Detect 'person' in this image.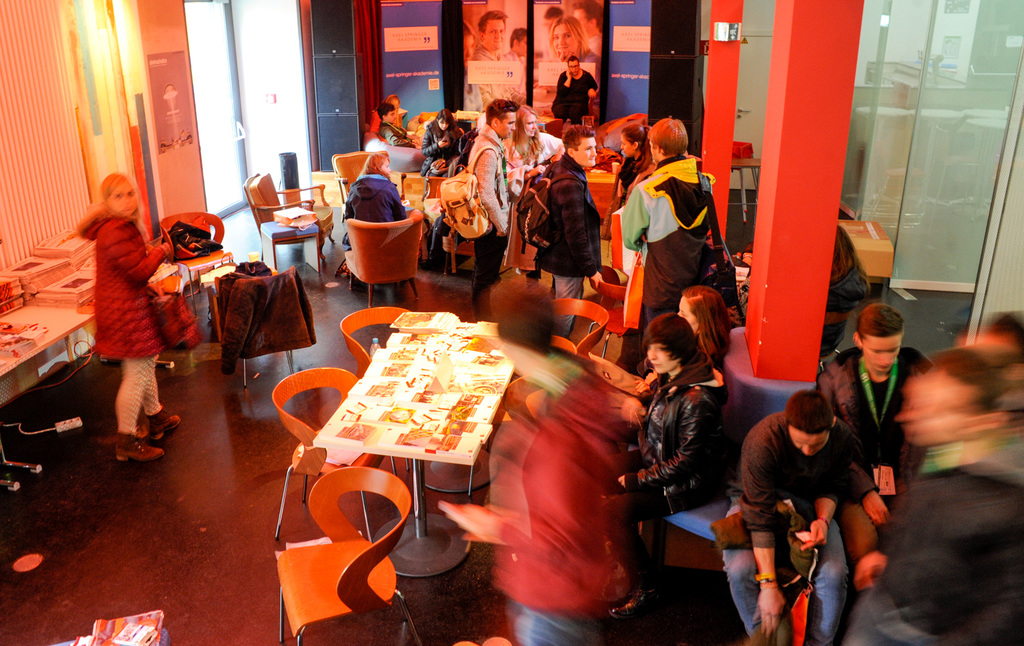
Detection: pyautogui.locateOnScreen(723, 387, 850, 645).
